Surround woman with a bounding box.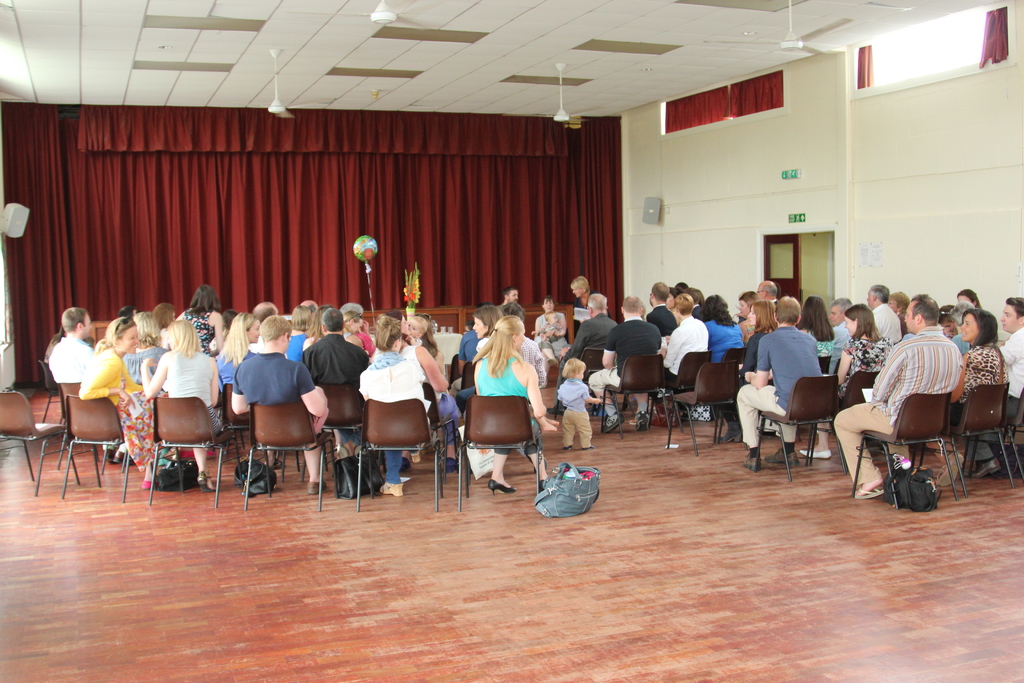
{"left": 803, "top": 302, "right": 894, "bottom": 461}.
